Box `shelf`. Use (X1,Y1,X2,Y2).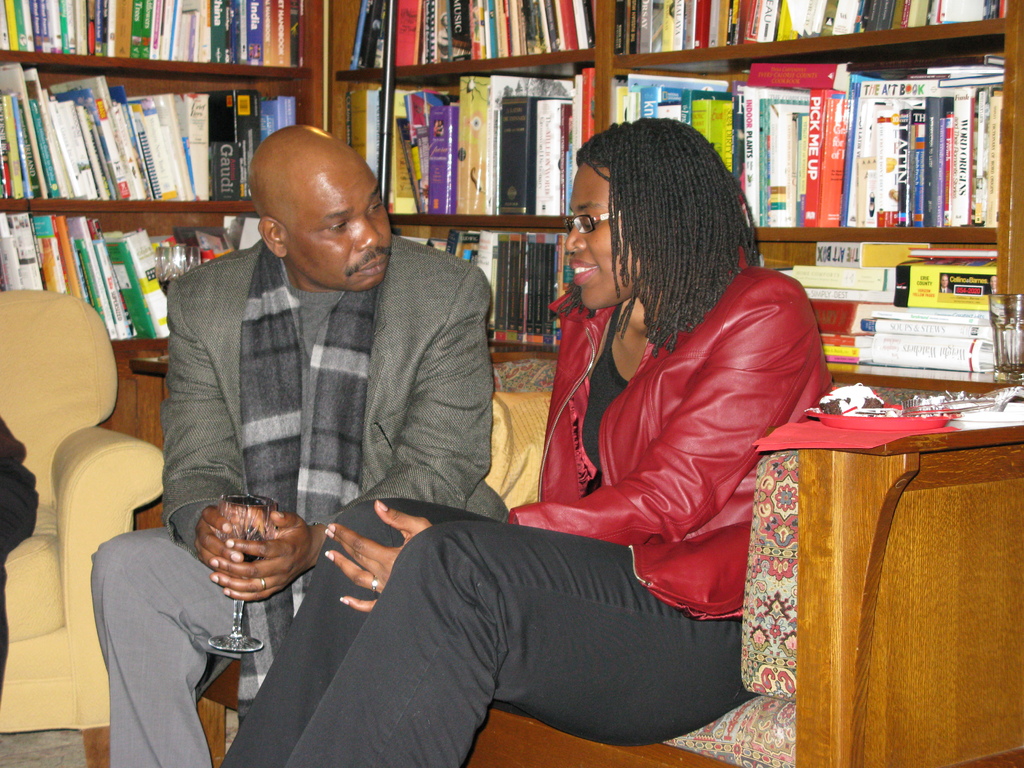
(0,0,317,405).
